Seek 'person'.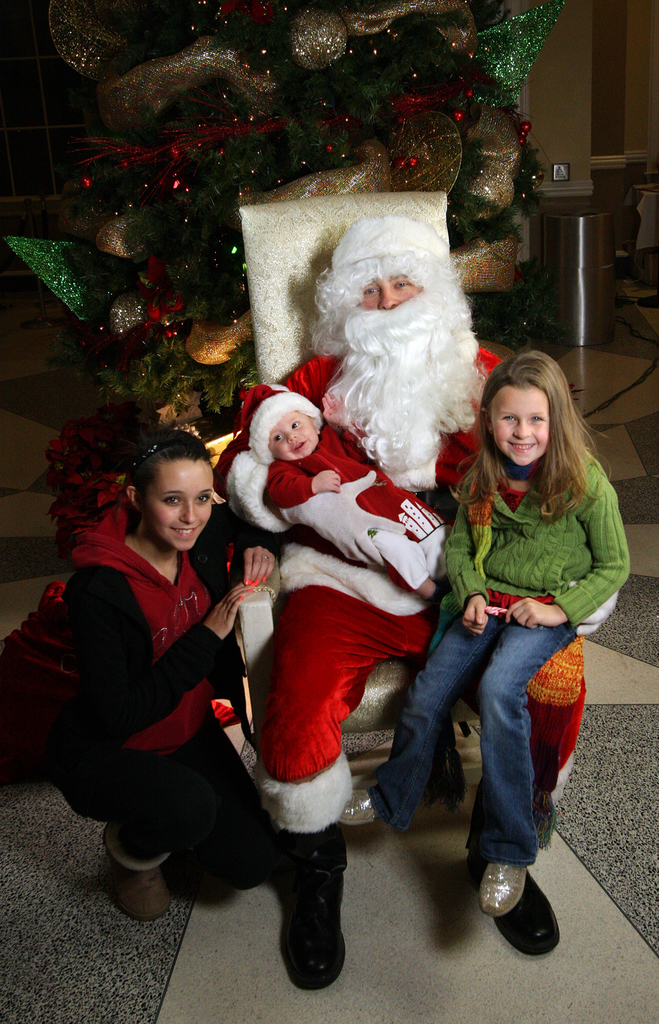
detection(327, 346, 637, 920).
